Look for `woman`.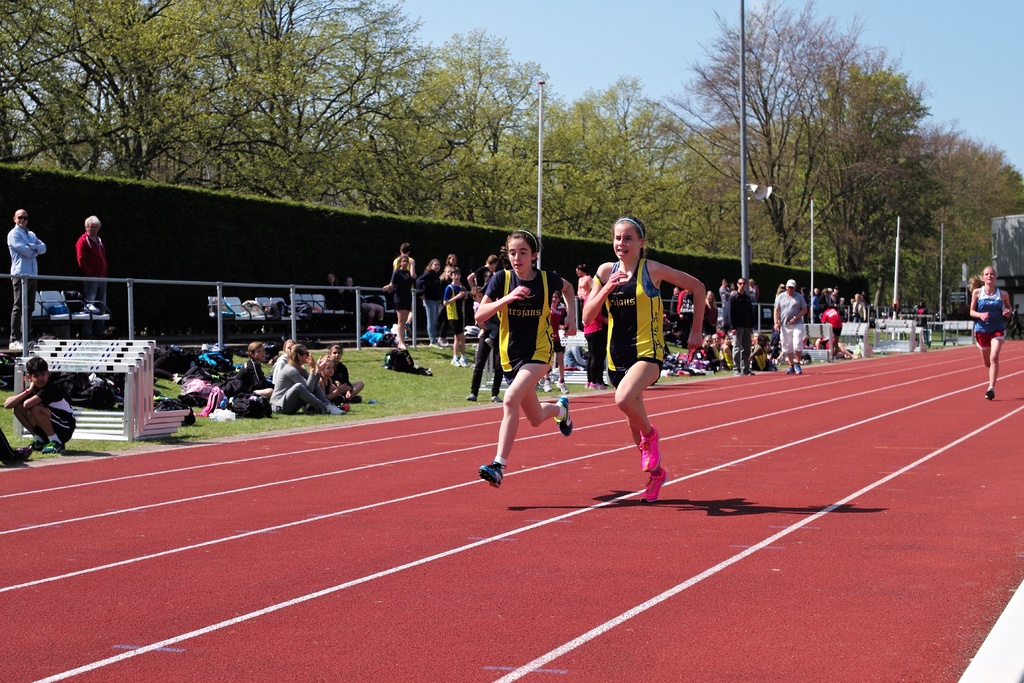
Found: 383 250 416 342.
